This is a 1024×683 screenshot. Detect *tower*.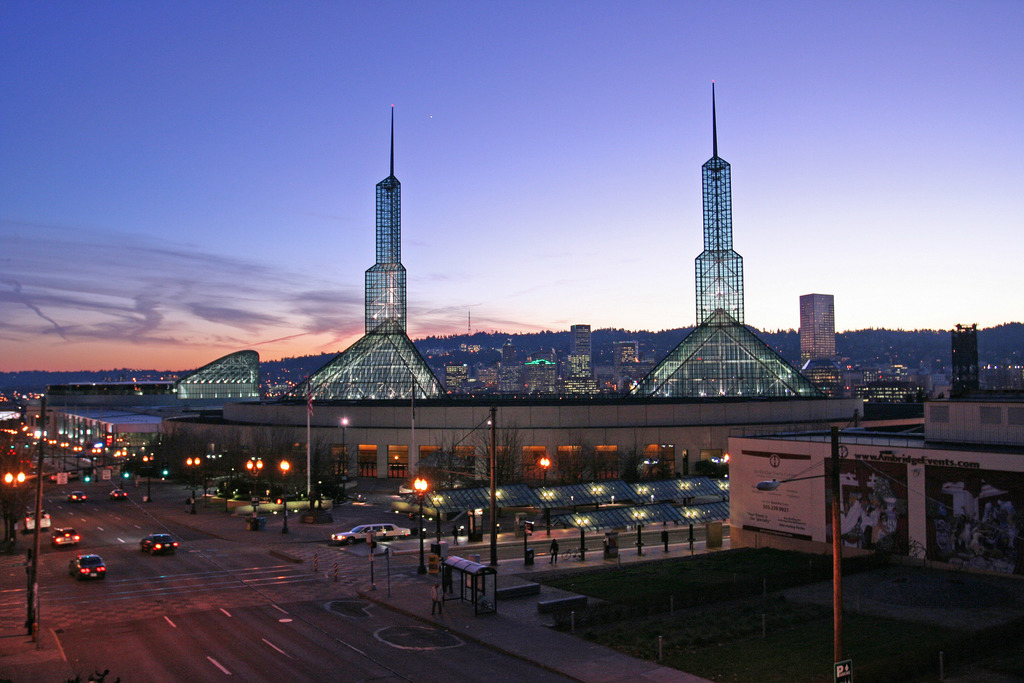
box(800, 296, 846, 391).
